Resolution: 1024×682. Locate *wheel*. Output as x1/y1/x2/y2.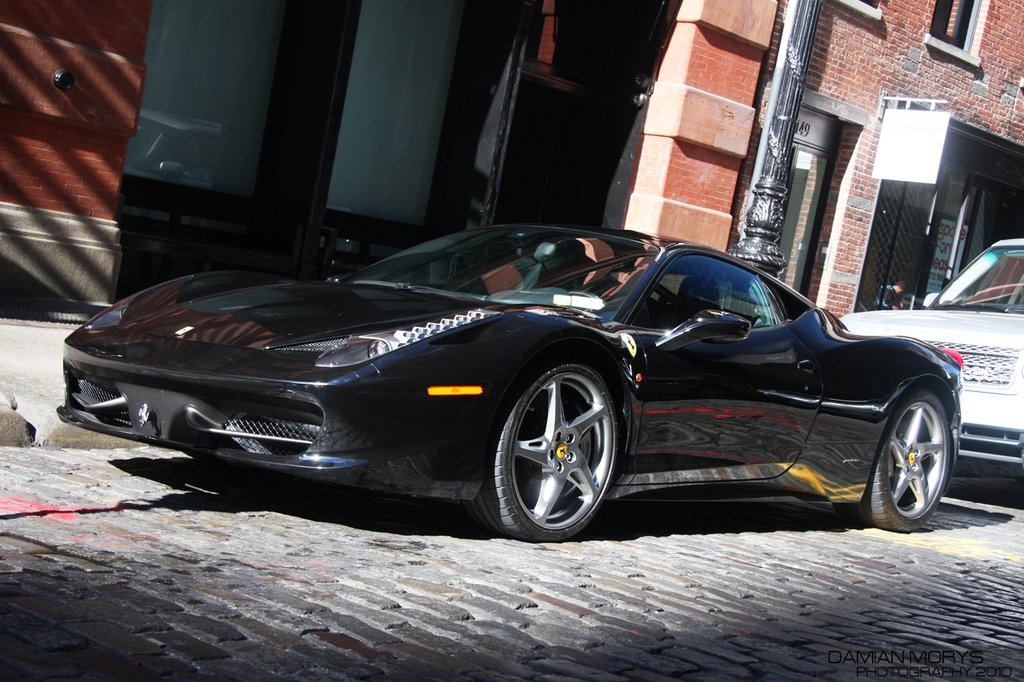
474/367/620/542.
